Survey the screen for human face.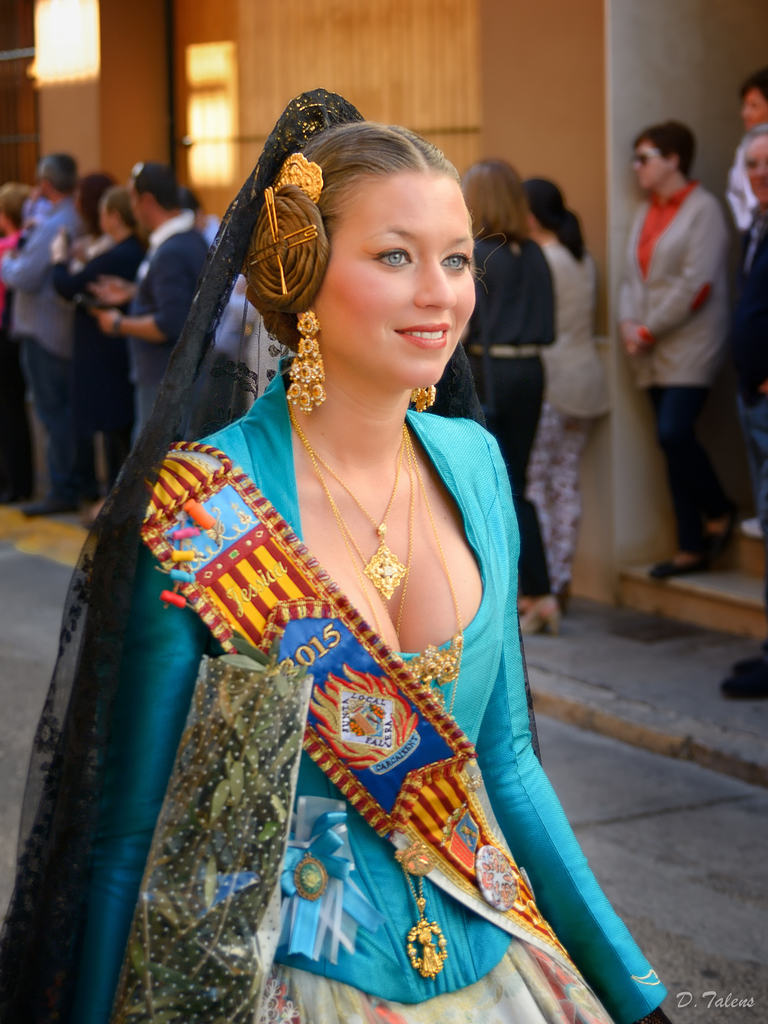
Survey found: [left=746, top=137, right=767, bottom=209].
